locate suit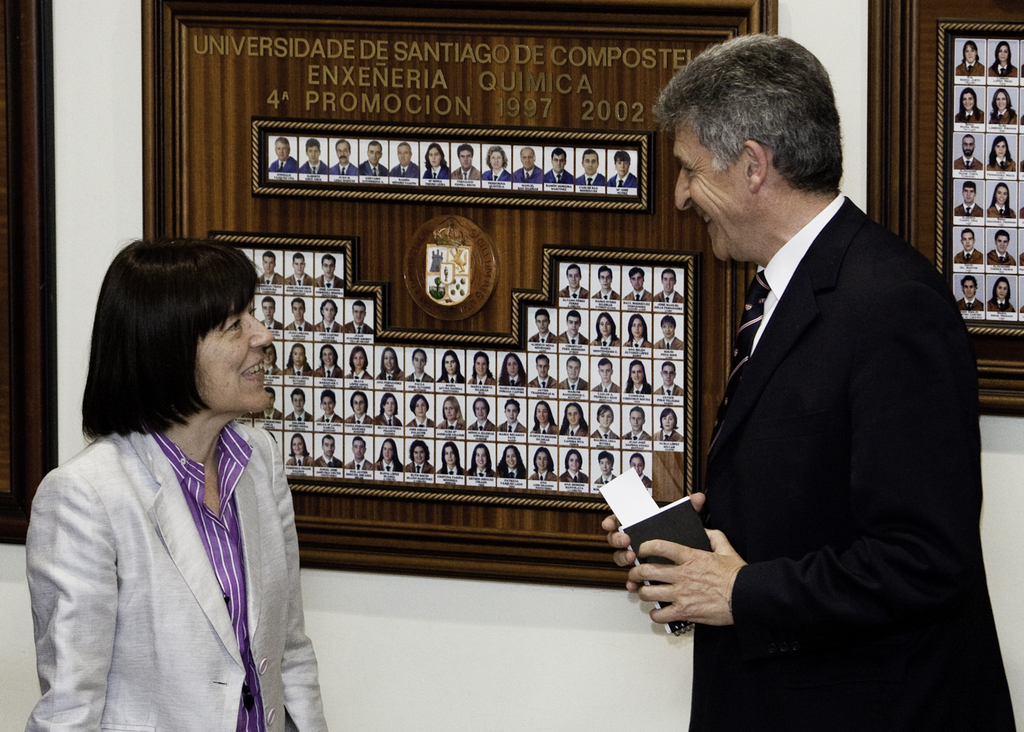
bbox=[298, 159, 327, 173]
